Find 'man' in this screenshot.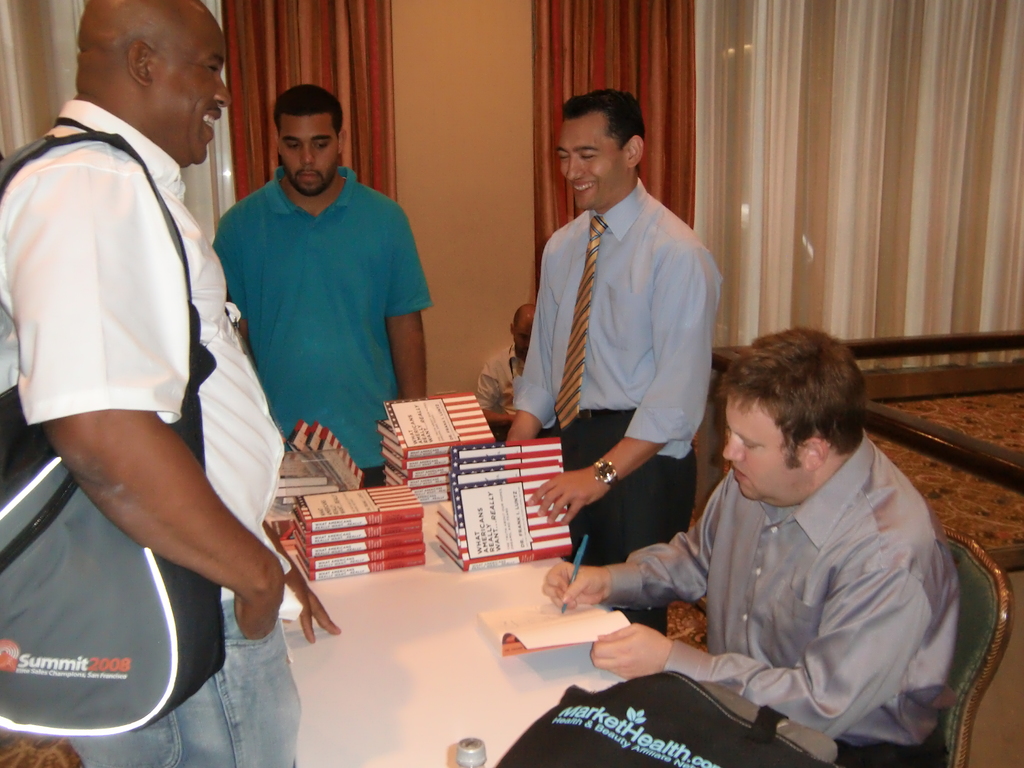
The bounding box for 'man' is bbox(502, 81, 729, 629).
